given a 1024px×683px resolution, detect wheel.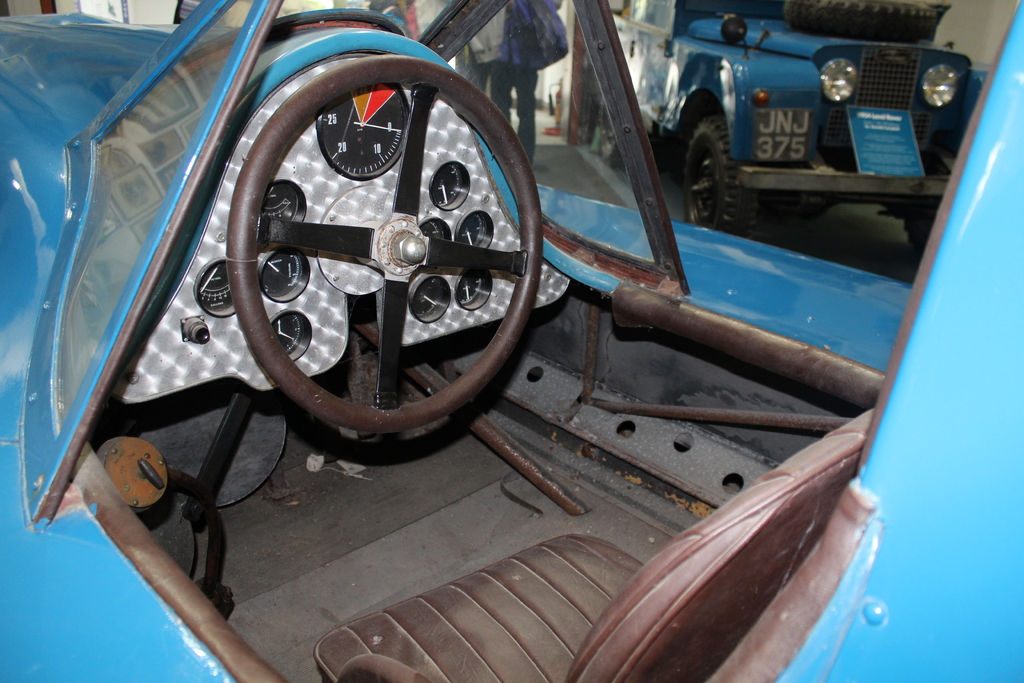
left=600, top=97, right=624, bottom=170.
